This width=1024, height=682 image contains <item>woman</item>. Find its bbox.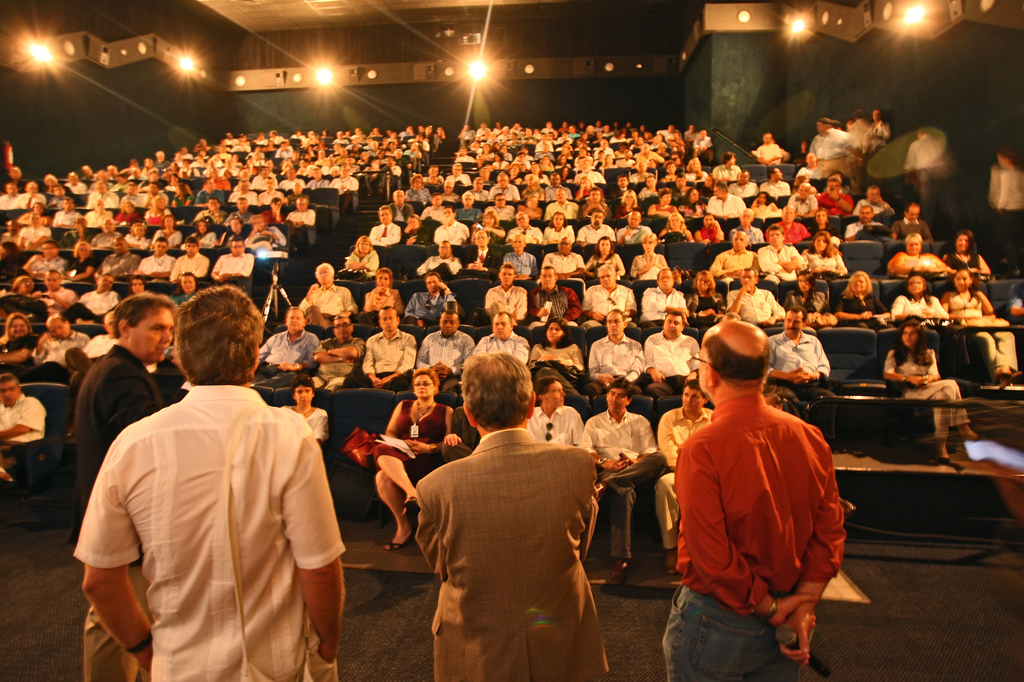
570, 173, 607, 203.
